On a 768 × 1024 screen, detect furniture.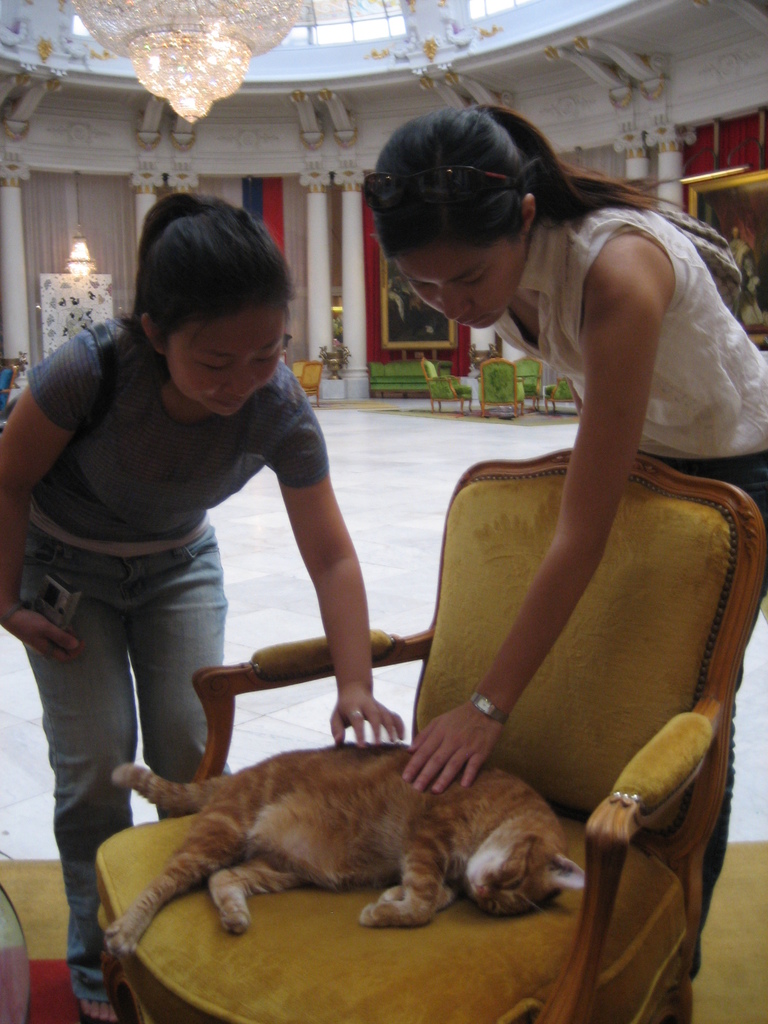
299/362/324/403.
